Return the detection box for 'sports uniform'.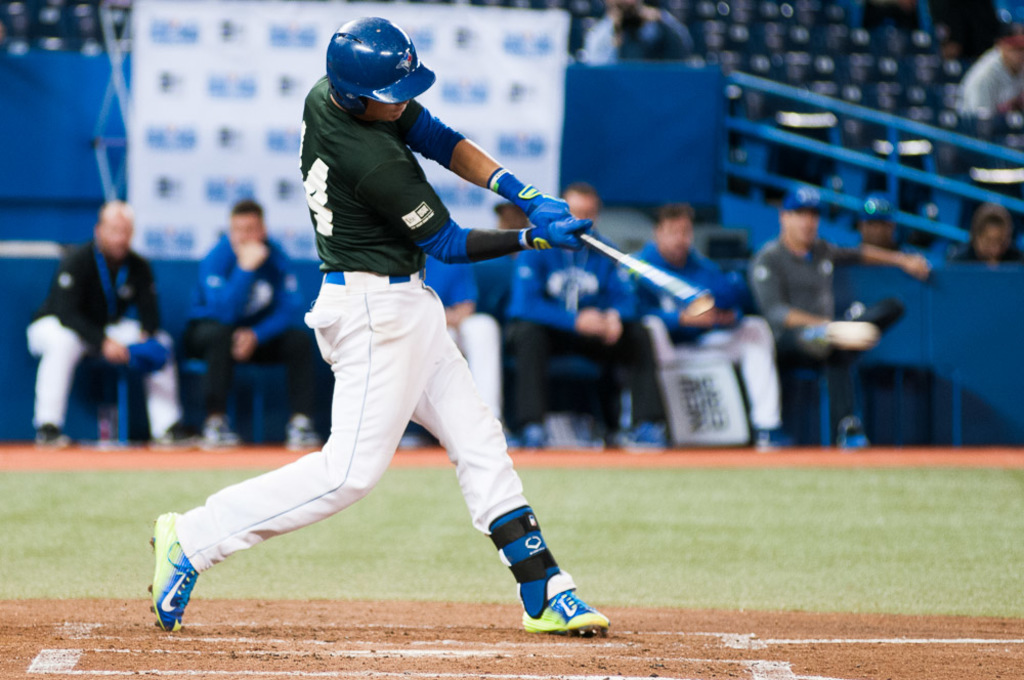
detection(16, 228, 180, 455).
